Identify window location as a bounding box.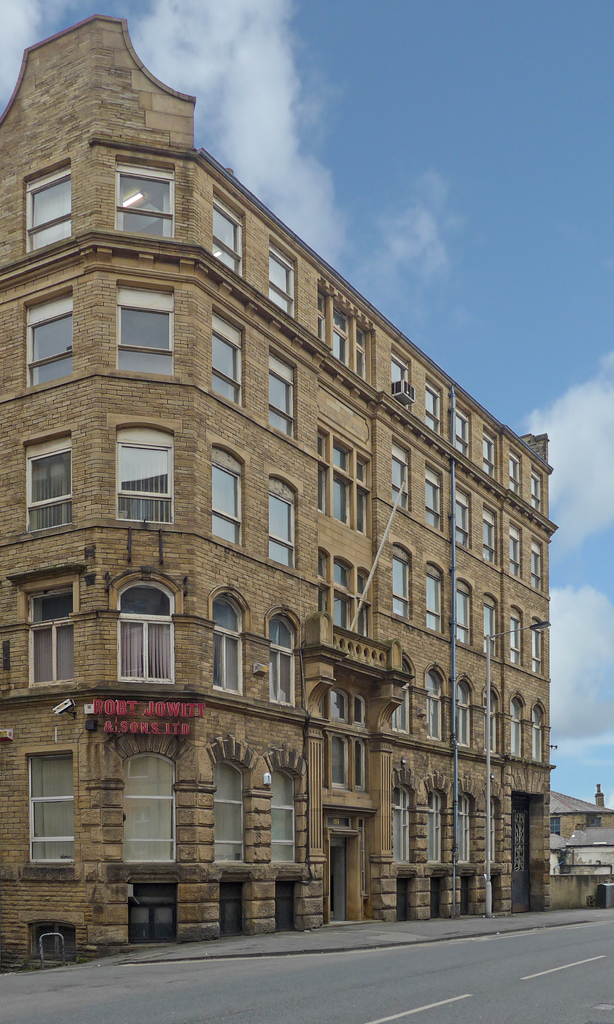
{"x1": 423, "y1": 560, "x2": 443, "y2": 643}.
